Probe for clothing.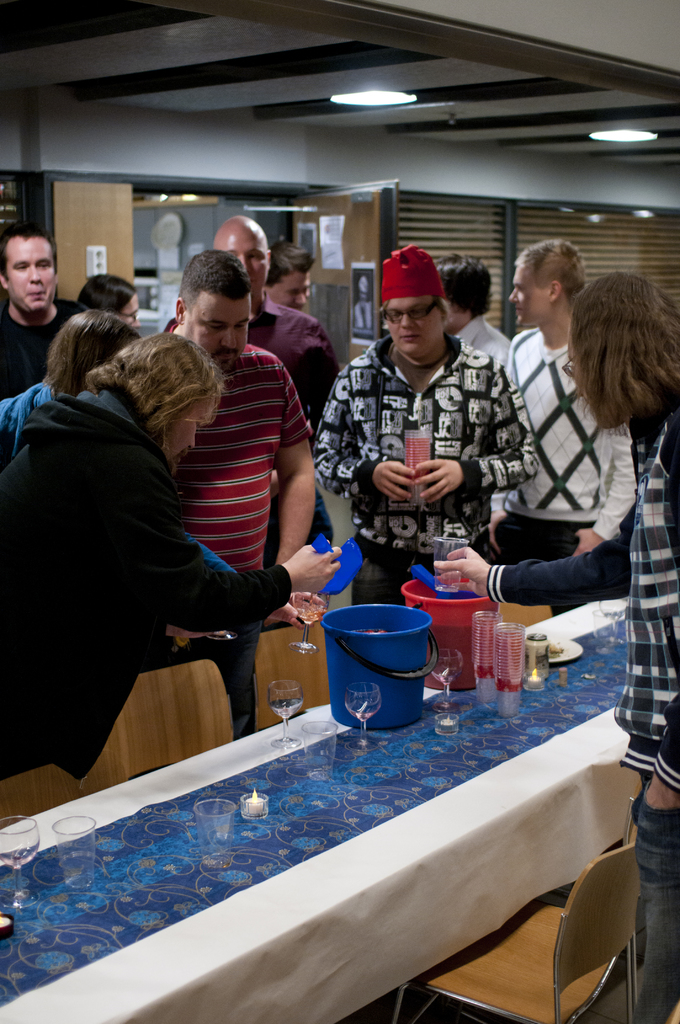
Probe result: box(487, 404, 679, 783).
